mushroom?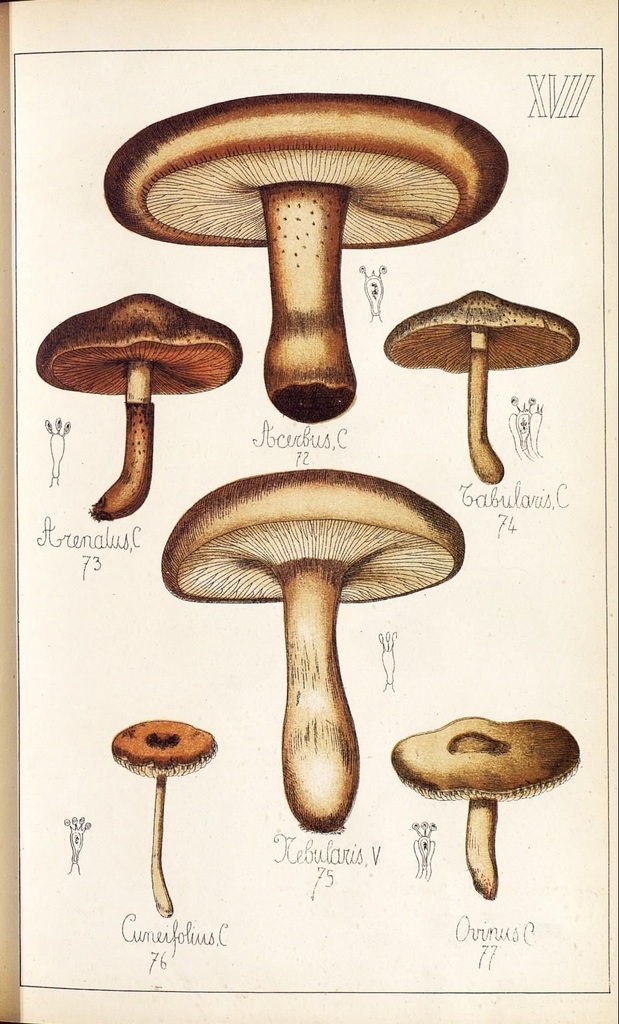
bbox=(34, 289, 242, 522)
